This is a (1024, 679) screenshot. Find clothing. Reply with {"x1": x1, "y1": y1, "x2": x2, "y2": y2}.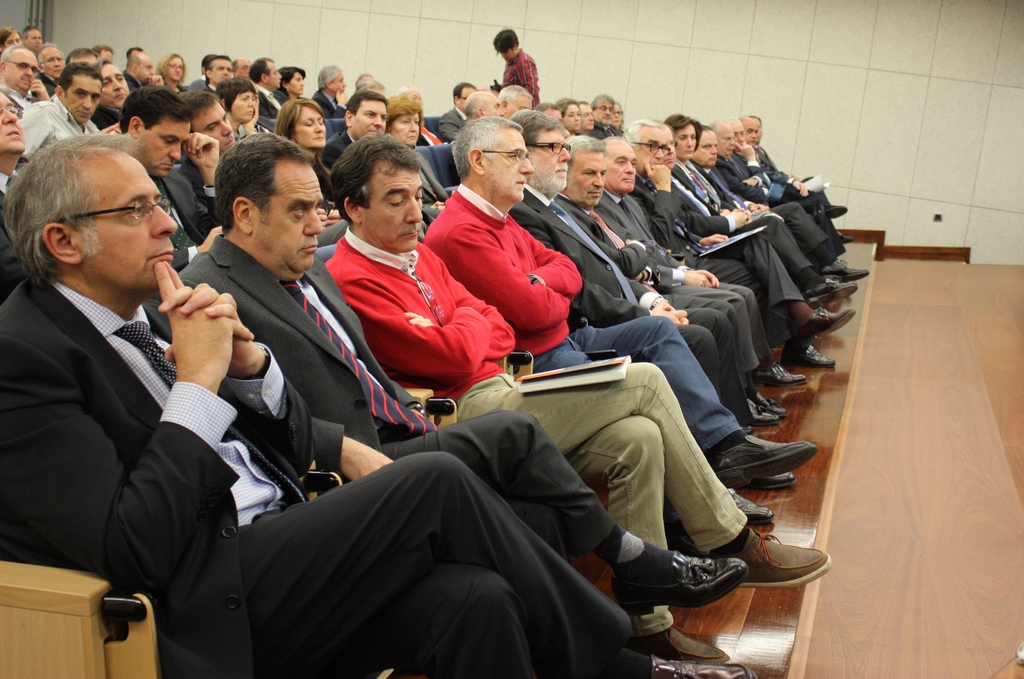
{"x1": 202, "y1": 83, "x2": 220, "y2": 91}.
